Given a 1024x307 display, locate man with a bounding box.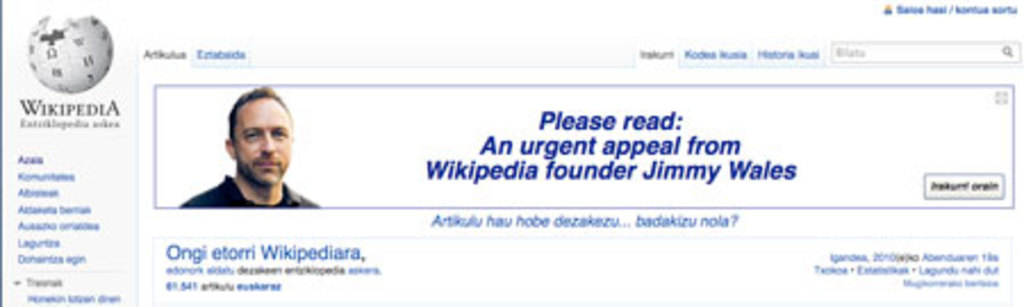
Located: {"x1": 175, "y1": 91, "x2": 325, "y2": 214}.
